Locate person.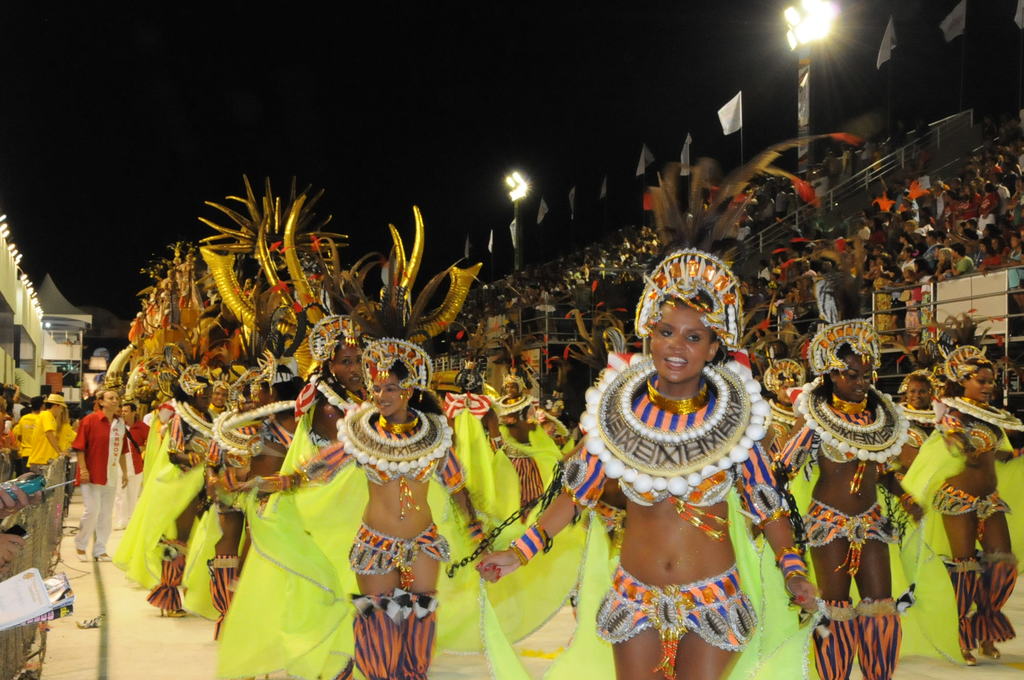
Bounding box: 769, 319, 929, 679.
